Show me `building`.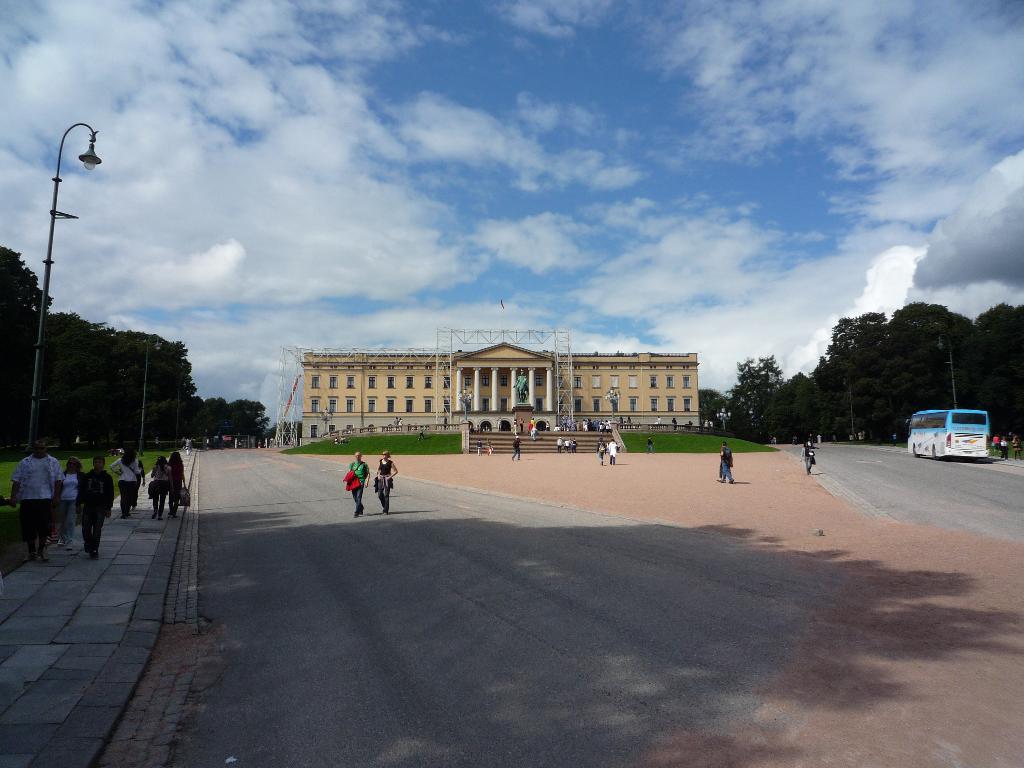
`building` is here: [left=285, top=326, right=701, bottom=447].
